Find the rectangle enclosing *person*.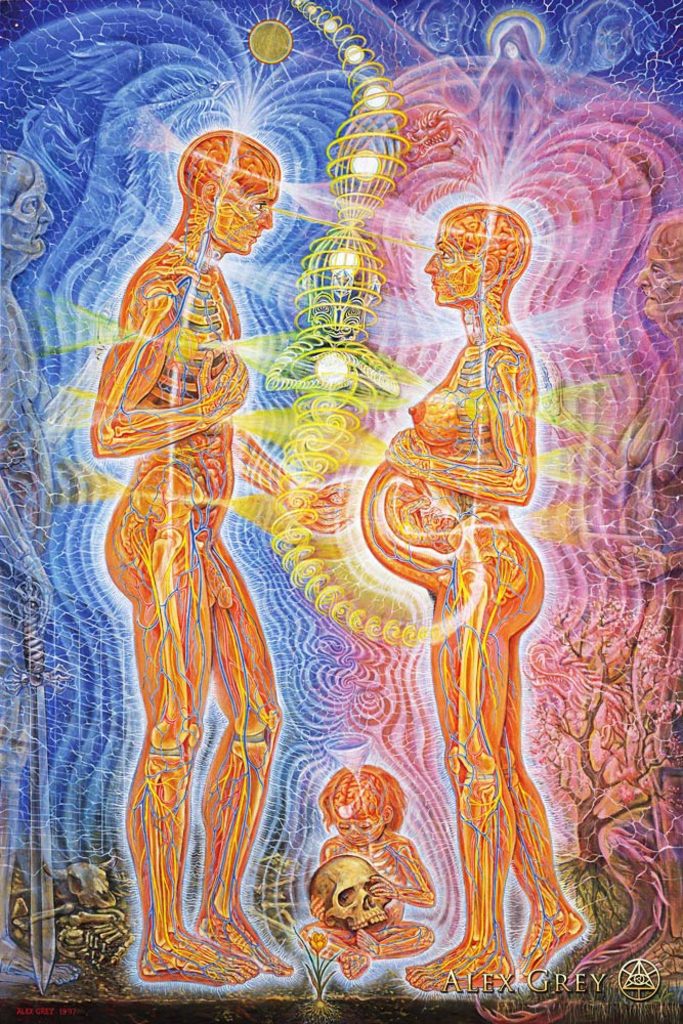
564/208/682/993.
